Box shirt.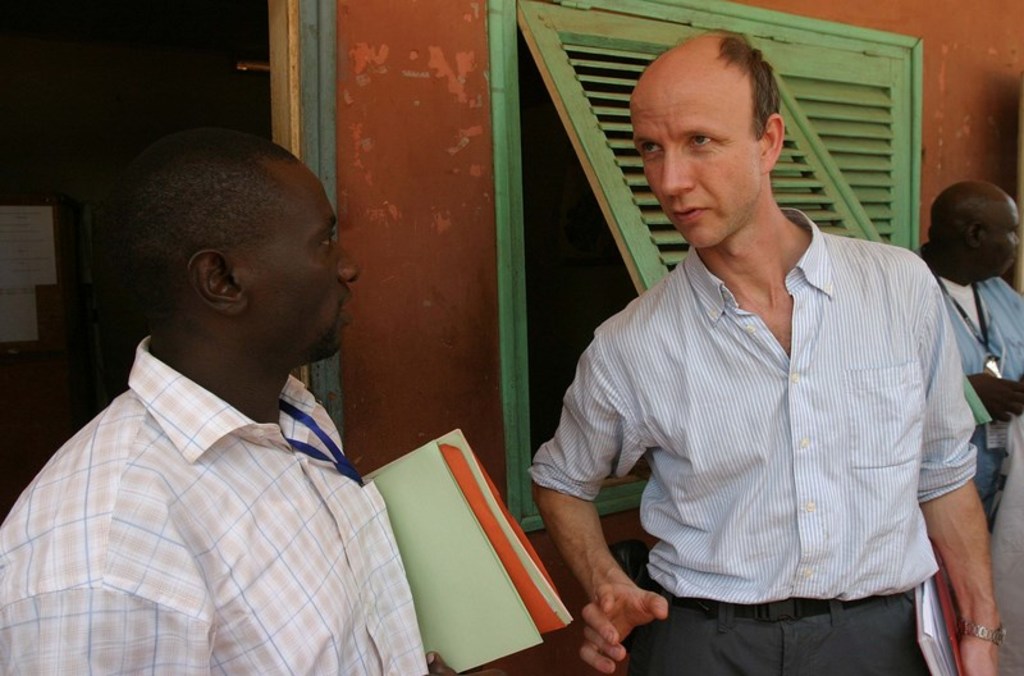
pyautogui.locateOnScreen(0, 330, 431, 675).
